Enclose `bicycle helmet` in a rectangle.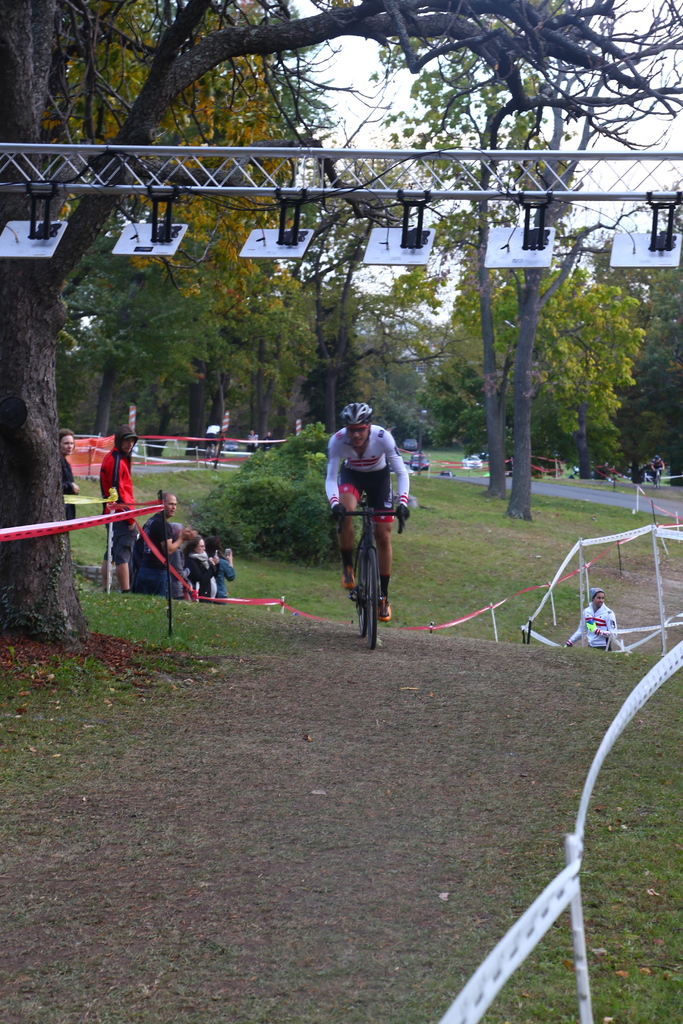
pyautogui.locateOnScreen(335, 398, 374, 435).
